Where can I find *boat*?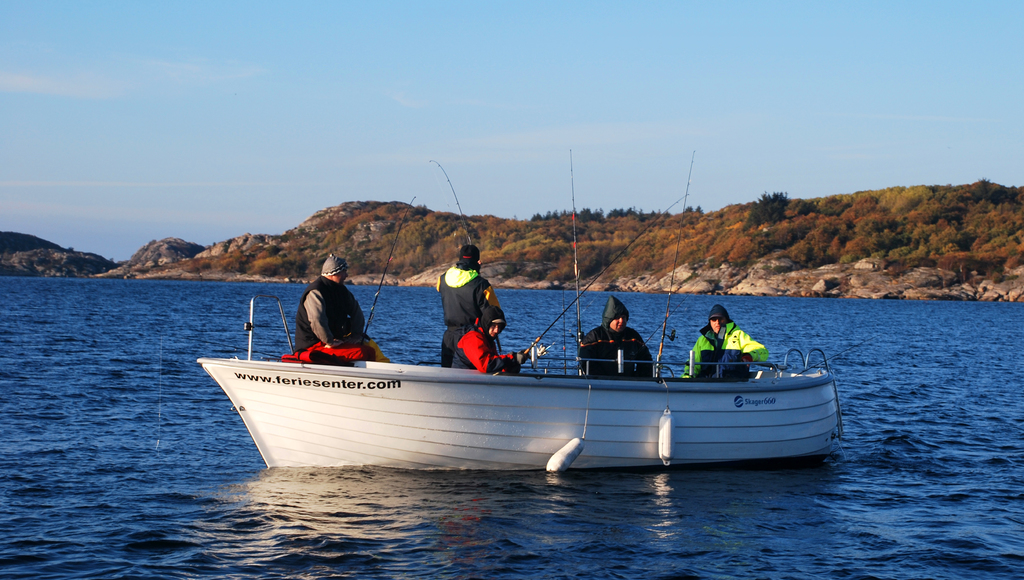
You can find it at (x1=216, y1=268, x2=856, y2=467).
